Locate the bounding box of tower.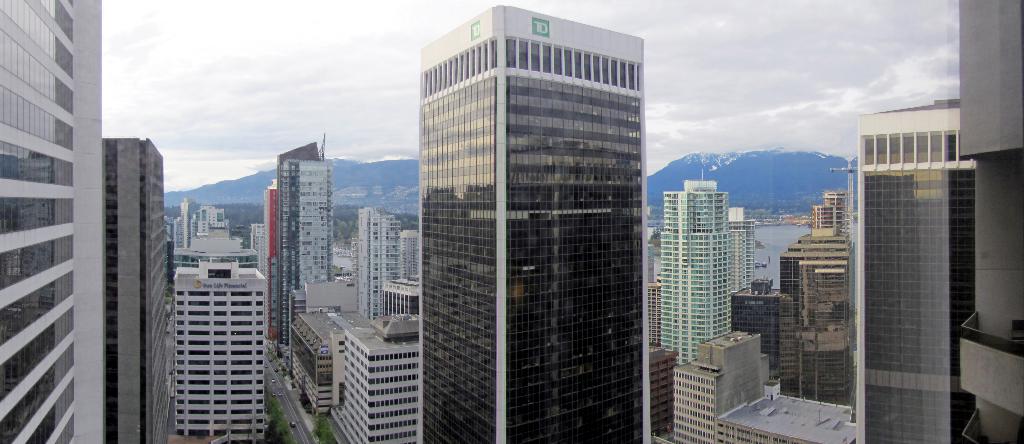
Bounding box: left=382, top=22, right=643, bottom=423.
